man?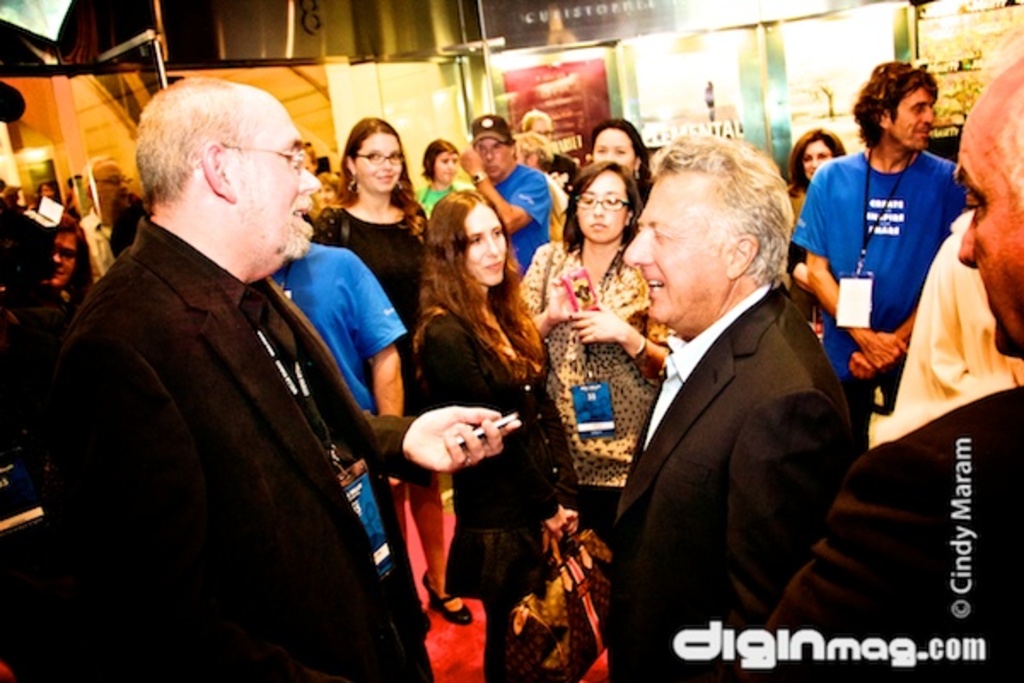
[58,85,515,681]
